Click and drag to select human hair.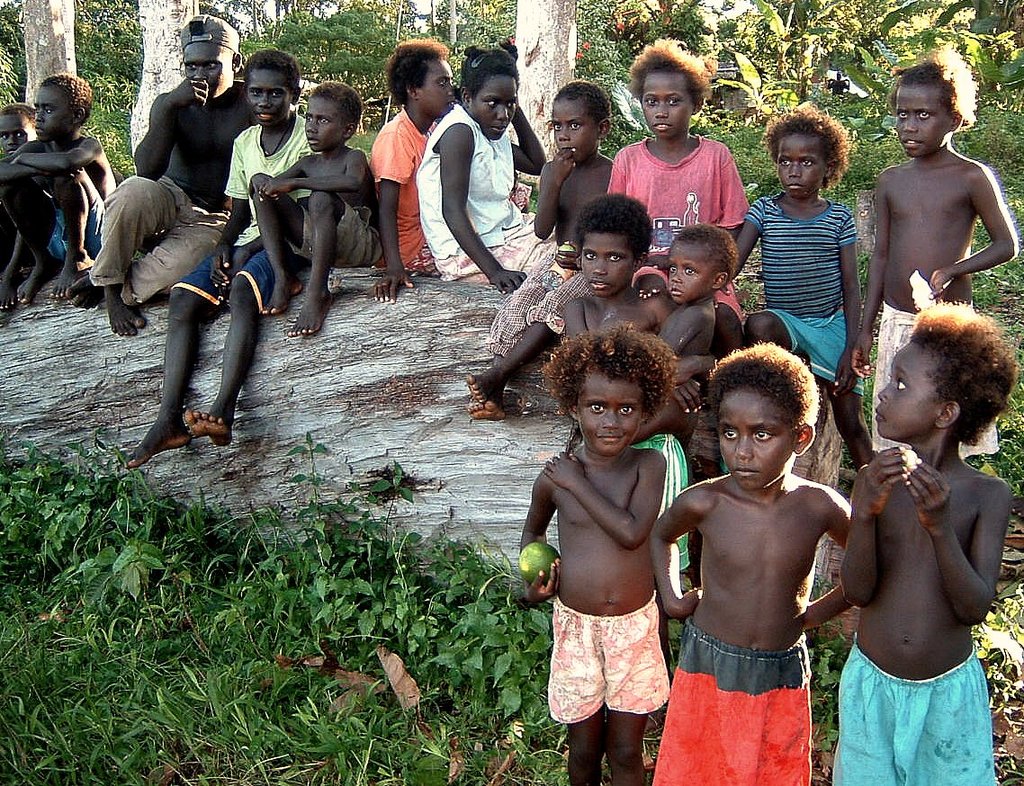
Selection: [x1=186, y1=22, x2=204, y2=35].
